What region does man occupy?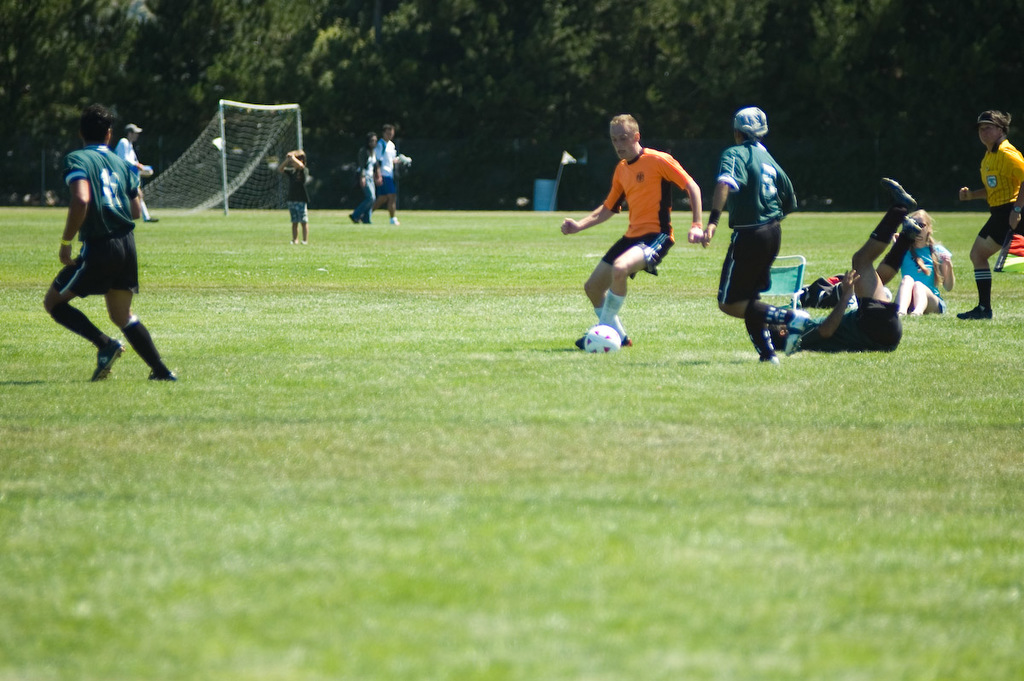
(370,125,411,222).
